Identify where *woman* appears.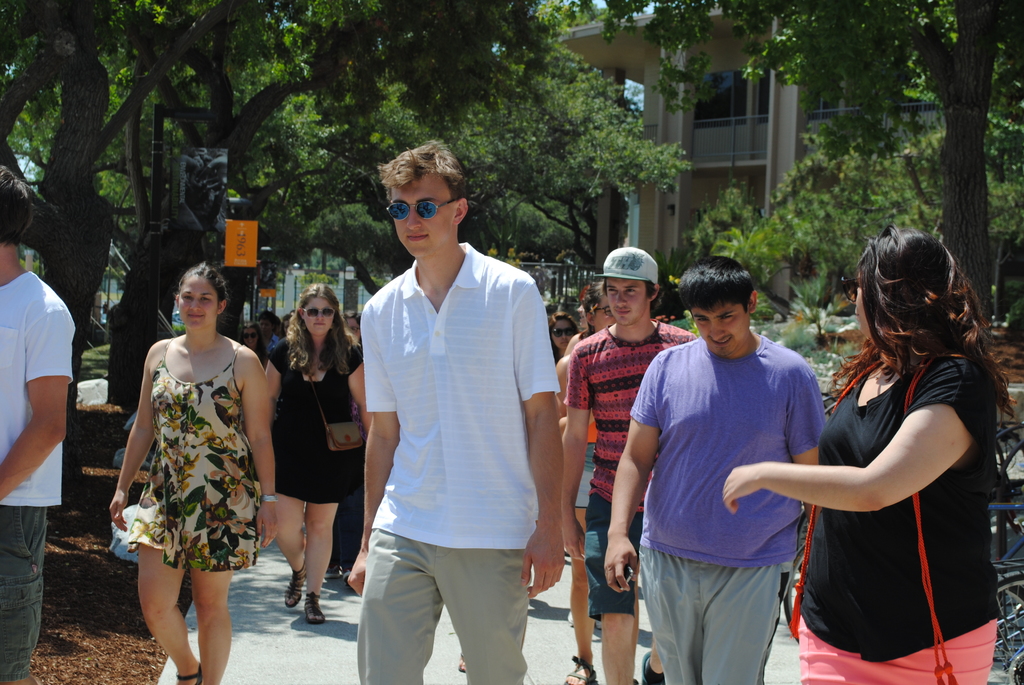
Appears at <bbox>547, 311, 580, 363</bbox>.
